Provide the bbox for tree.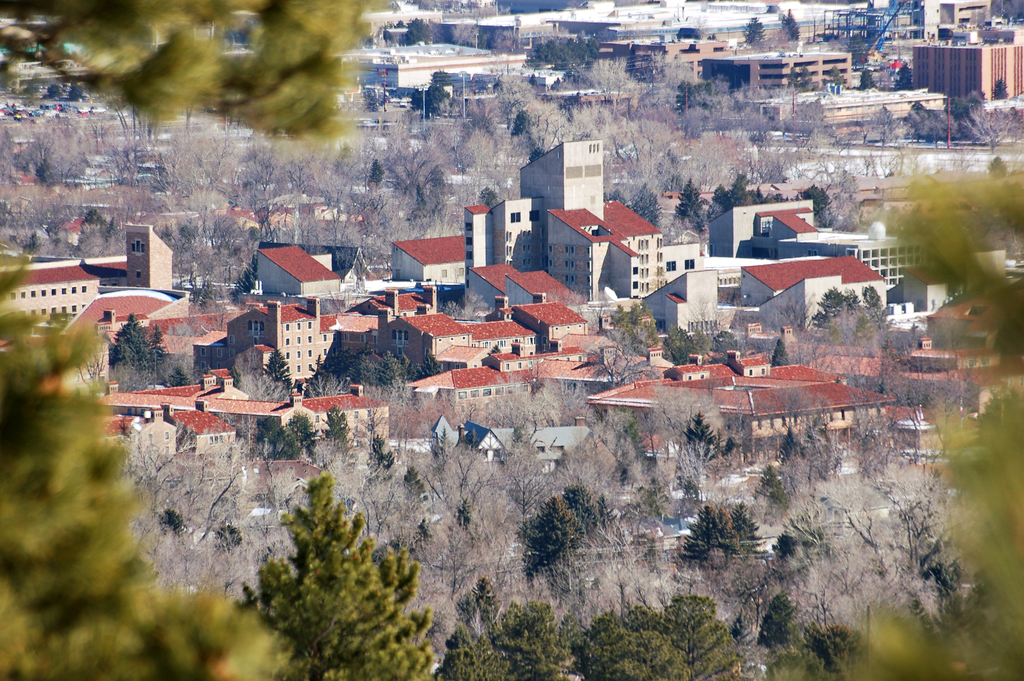
<region>586, 606, 669, 680</region>.
